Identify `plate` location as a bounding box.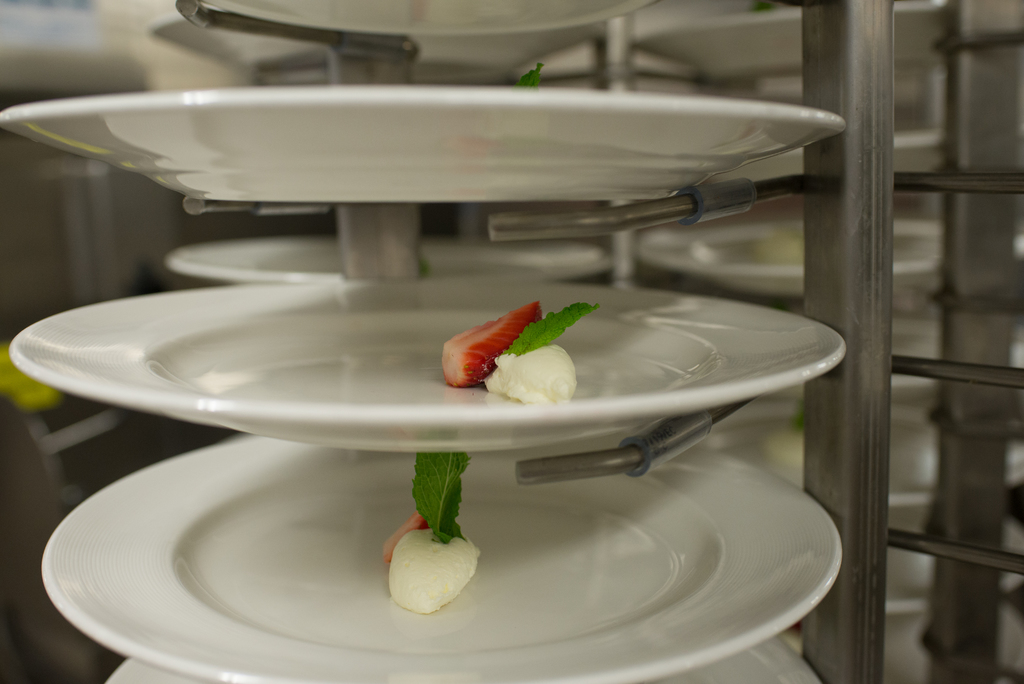
left=44, top=432, right=847, bottom=683.
